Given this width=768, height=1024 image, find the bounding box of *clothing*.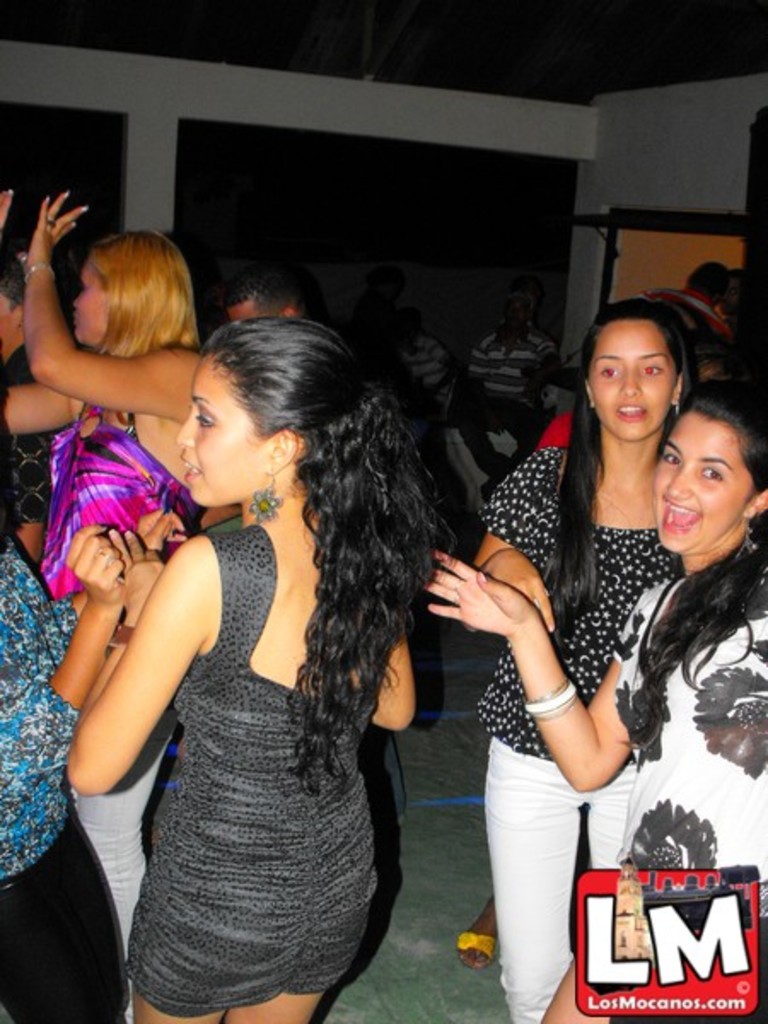
{"x1": 609, "y1": 577, "x2": 766, "y2": 1022}.
